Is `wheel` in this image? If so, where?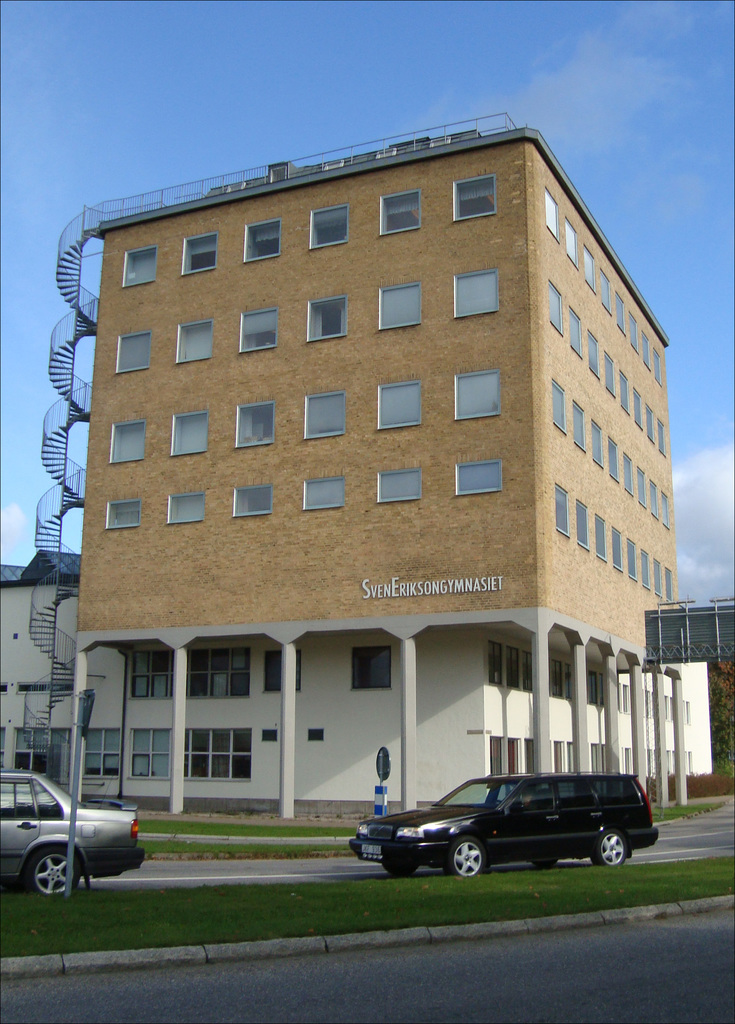
Yes, at x1=13 y1=835 x2=76 y2=906.
